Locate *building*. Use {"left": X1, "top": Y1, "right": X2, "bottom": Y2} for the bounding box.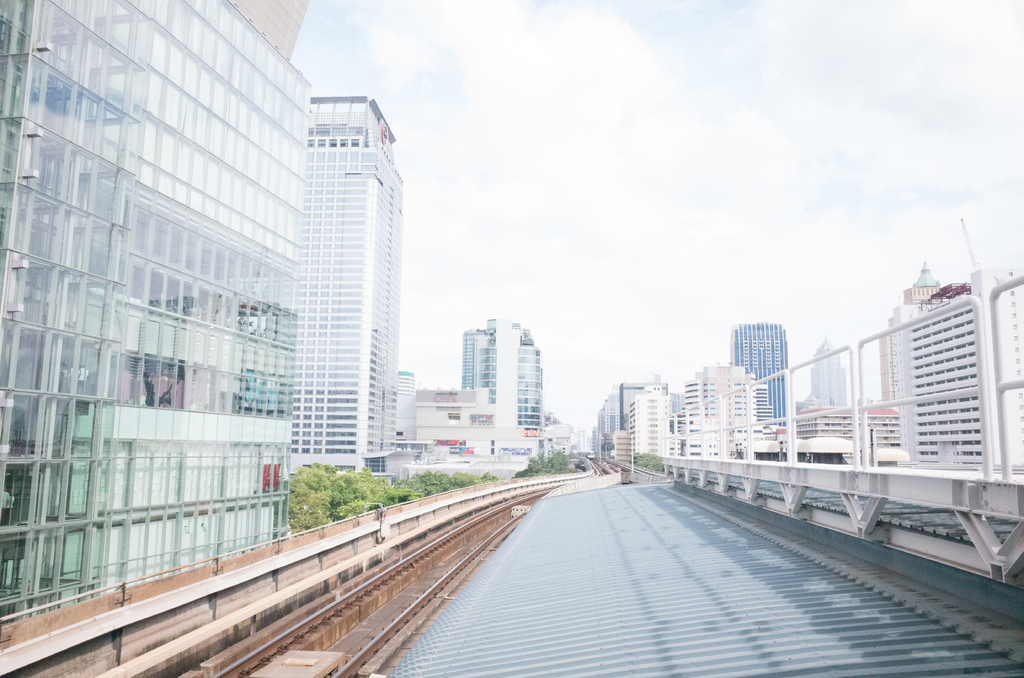
{"left": 296, "top": 88, "right": 406, "bottom": 467}.
